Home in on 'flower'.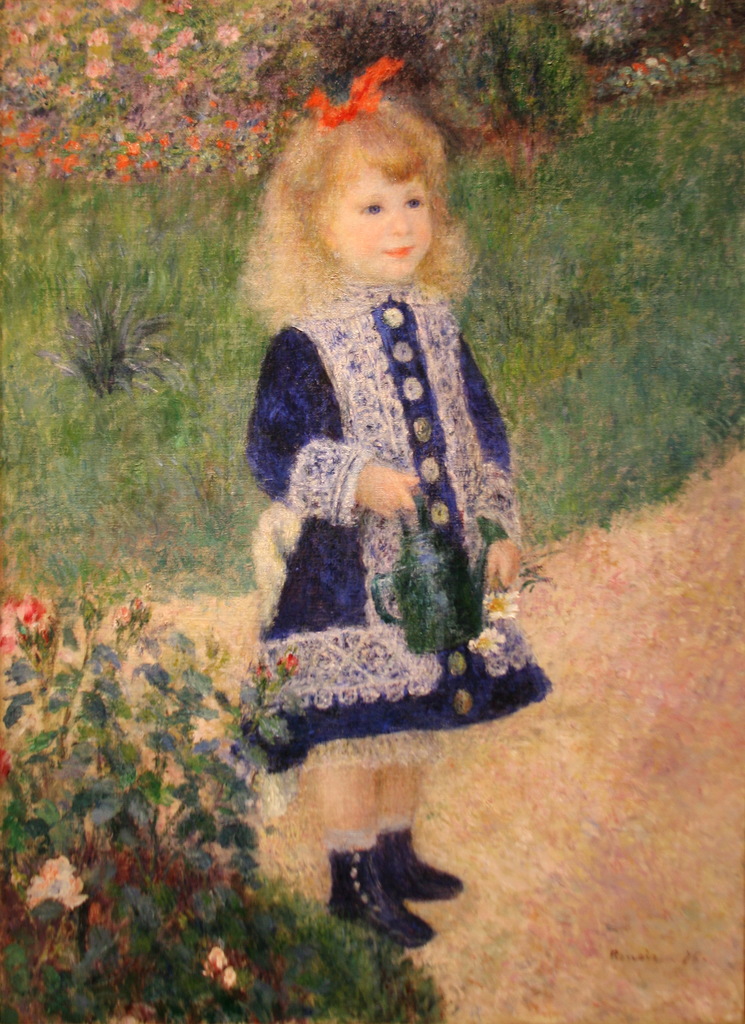
Homed in at rect(220, 967, 238, 986).
